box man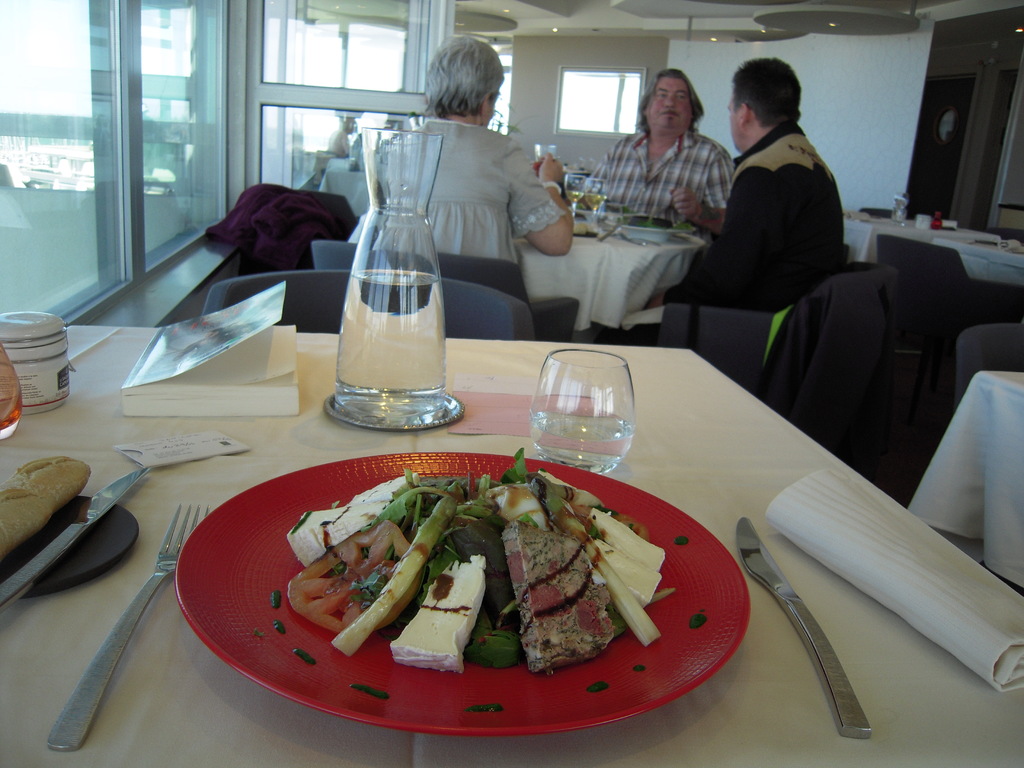
{"left": 656, "top": 52, "right": 849, "bottom": 347}
